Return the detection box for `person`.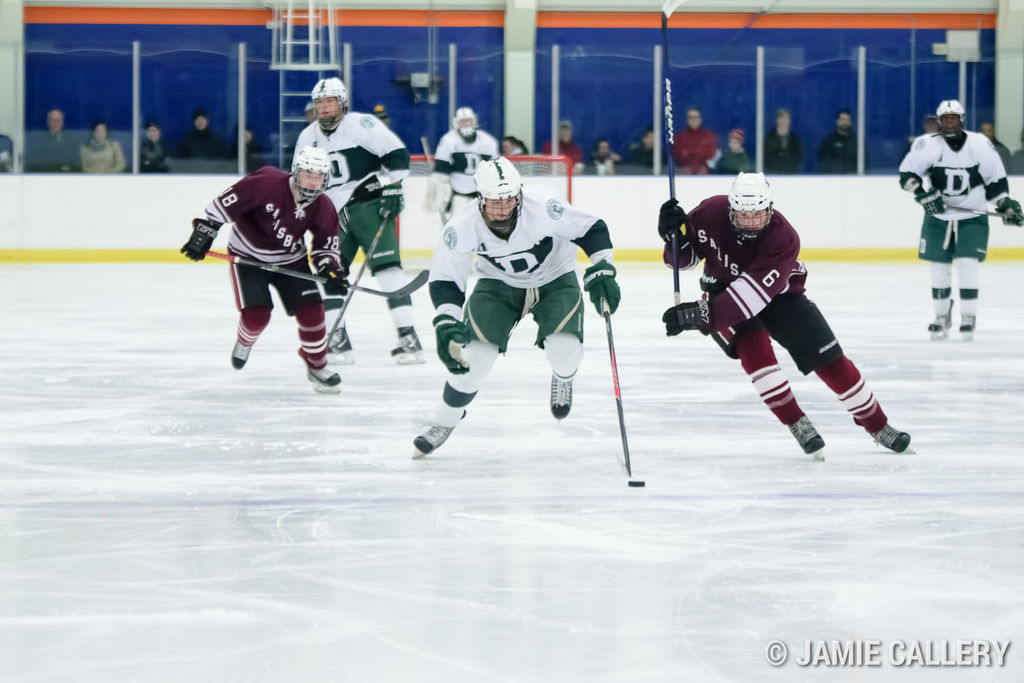
(left=896, top=97, right=1023, bottom=345).
